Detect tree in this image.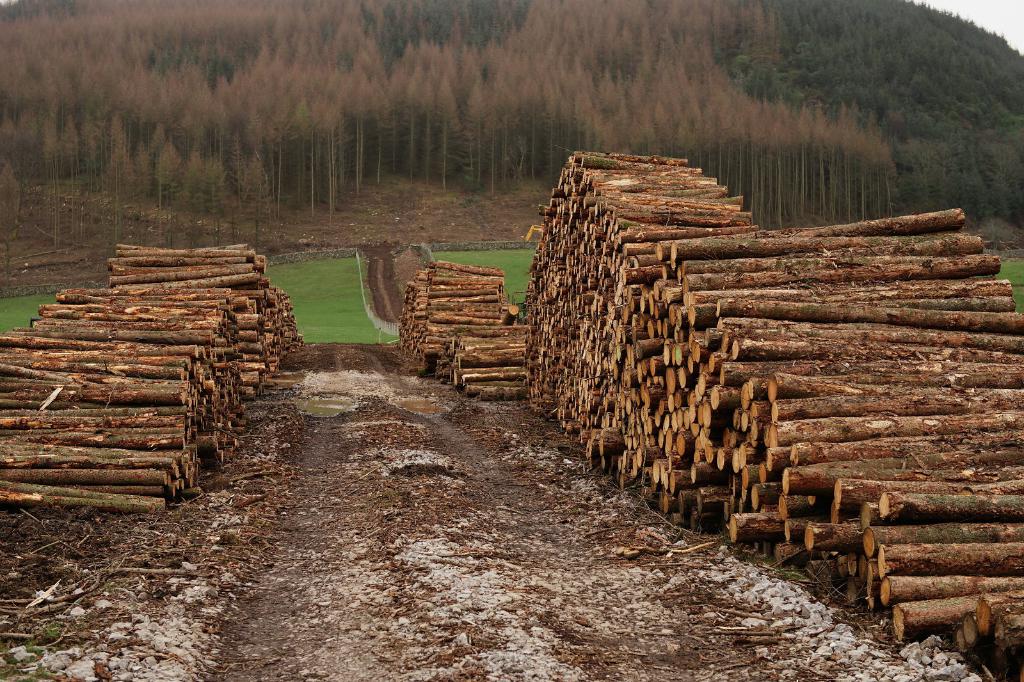
Detection: {"x1": 177, "y1": 154, "x2": 212, "y2": 228}.
